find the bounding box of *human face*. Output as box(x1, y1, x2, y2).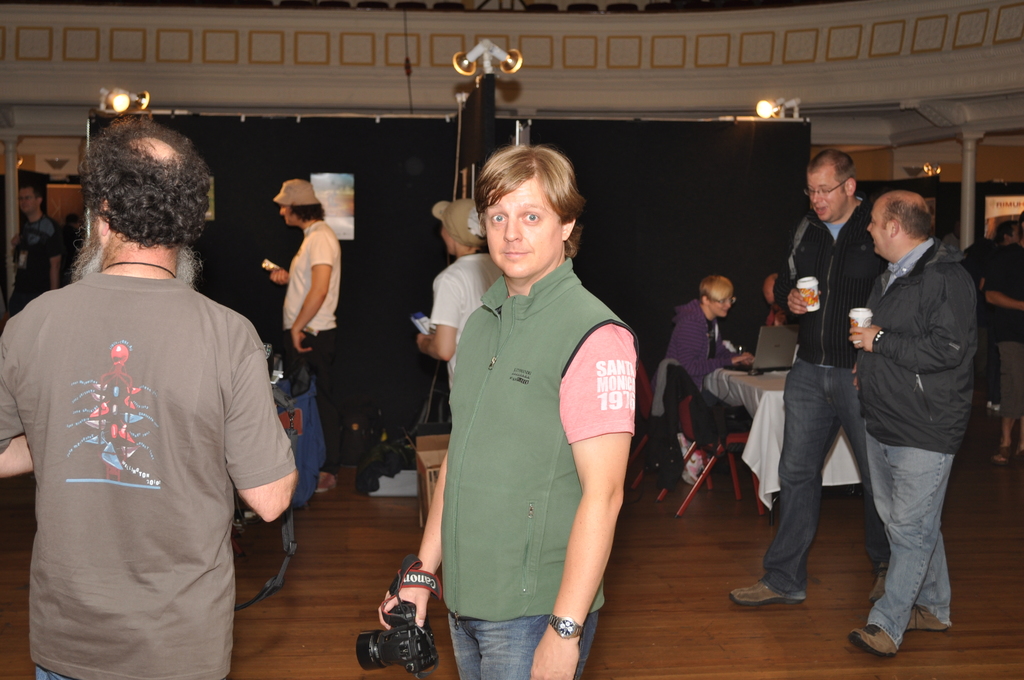
box(20, 190, 37, 211).
